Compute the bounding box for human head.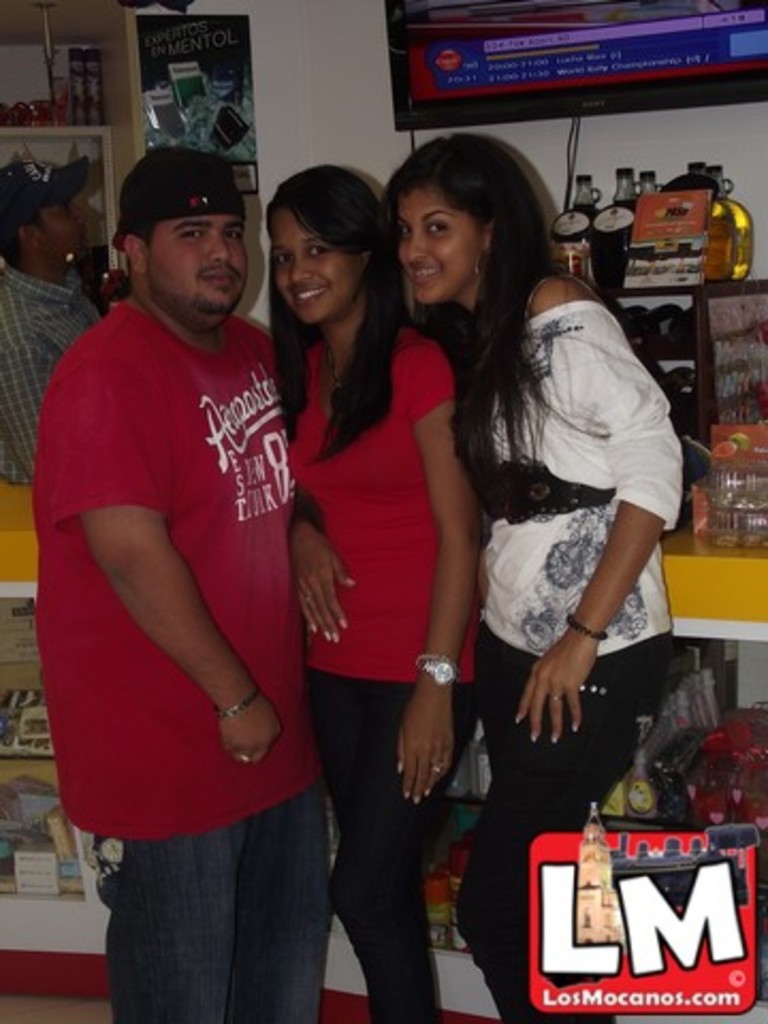
0,166,87,269.
